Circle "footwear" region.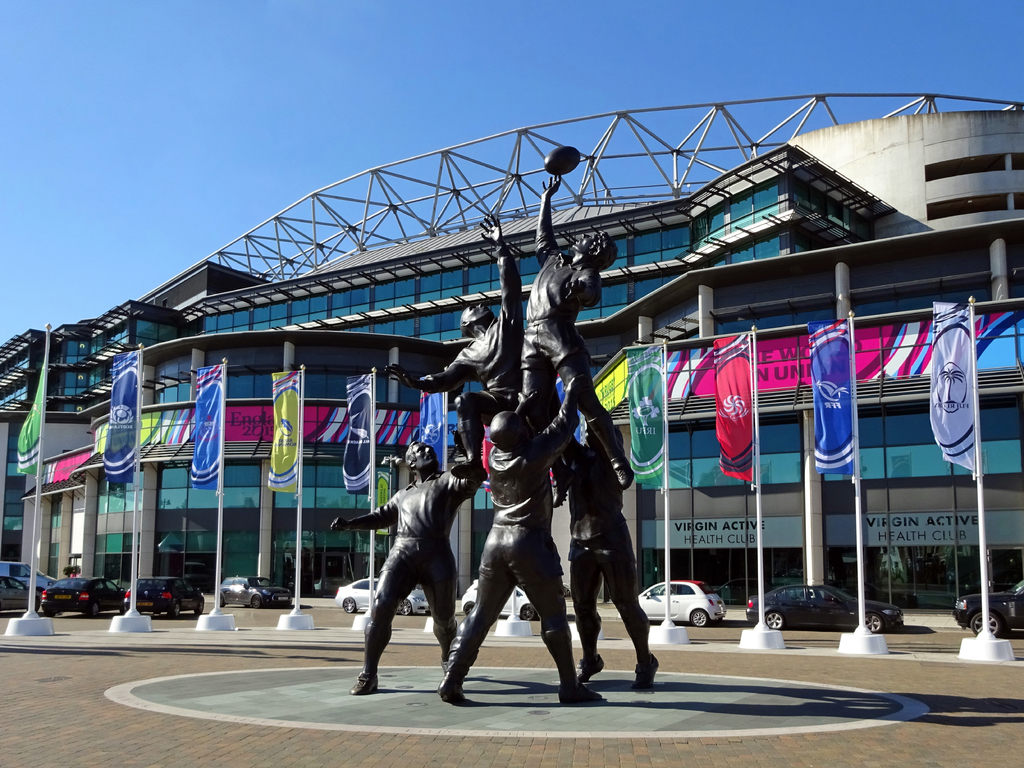
Region: 632/653/660/693.
